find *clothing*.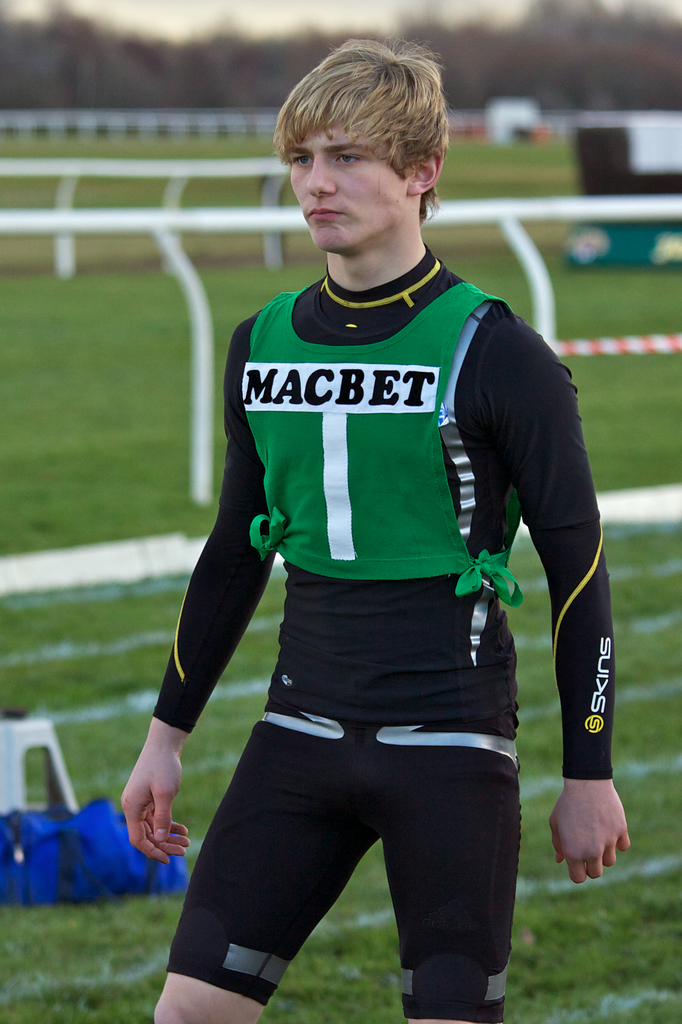
crop(153, 215, 567, 963).
